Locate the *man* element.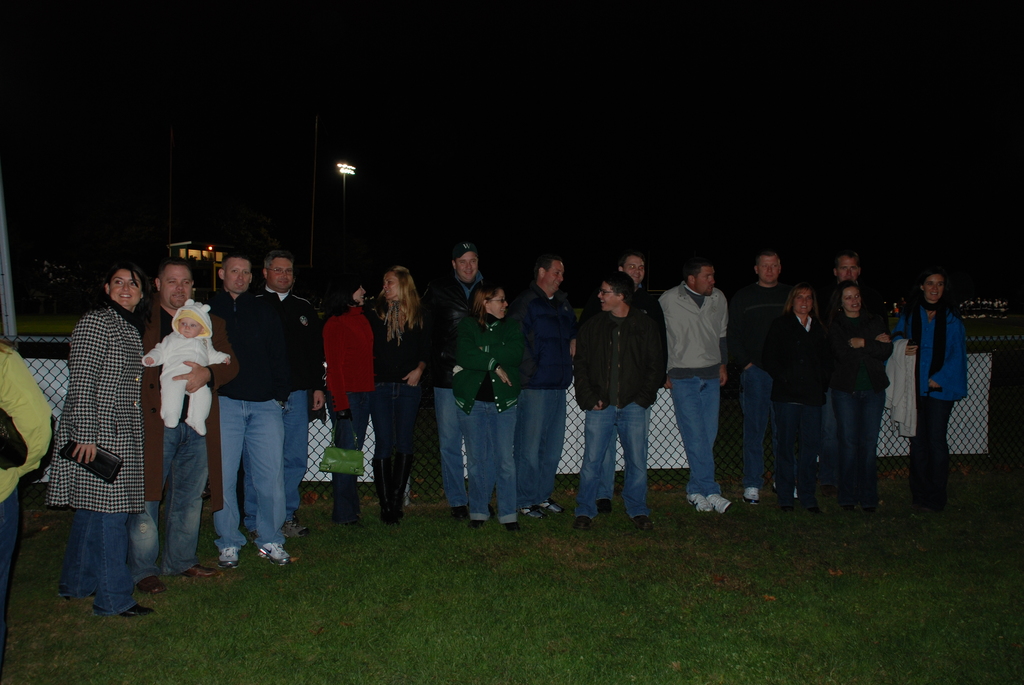
Element bbox: [left=724, top=250, right=790, bottom=502].
